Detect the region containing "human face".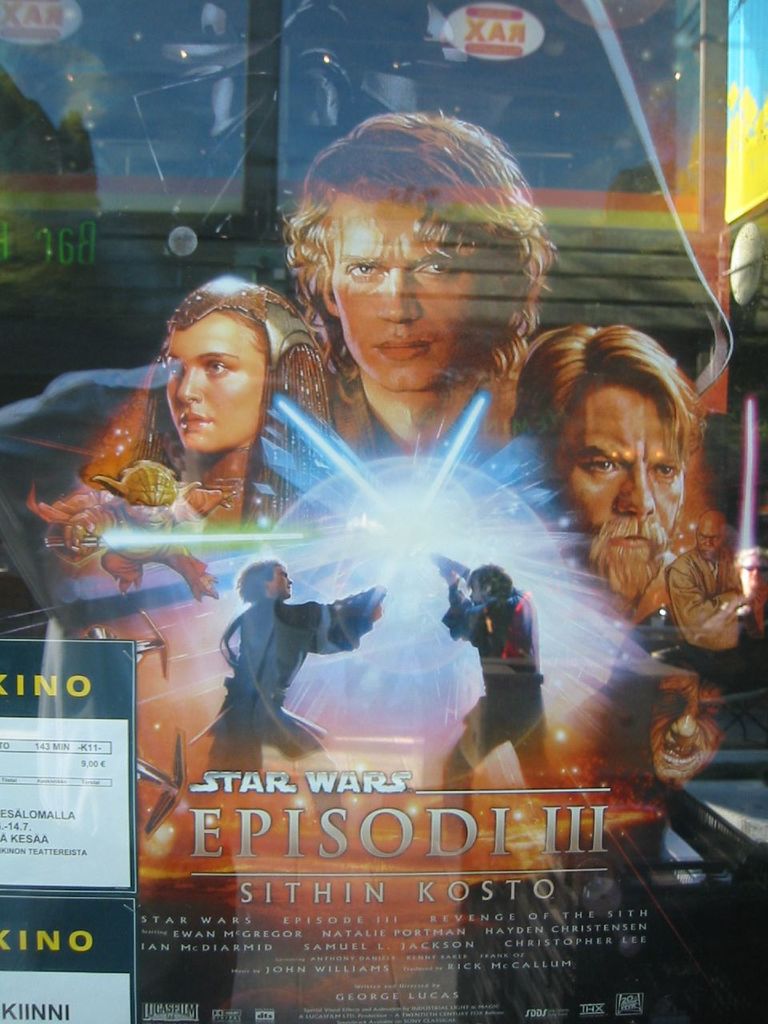
{"left": 333, "top": 192, "right": 478, "bottom": 396}.
